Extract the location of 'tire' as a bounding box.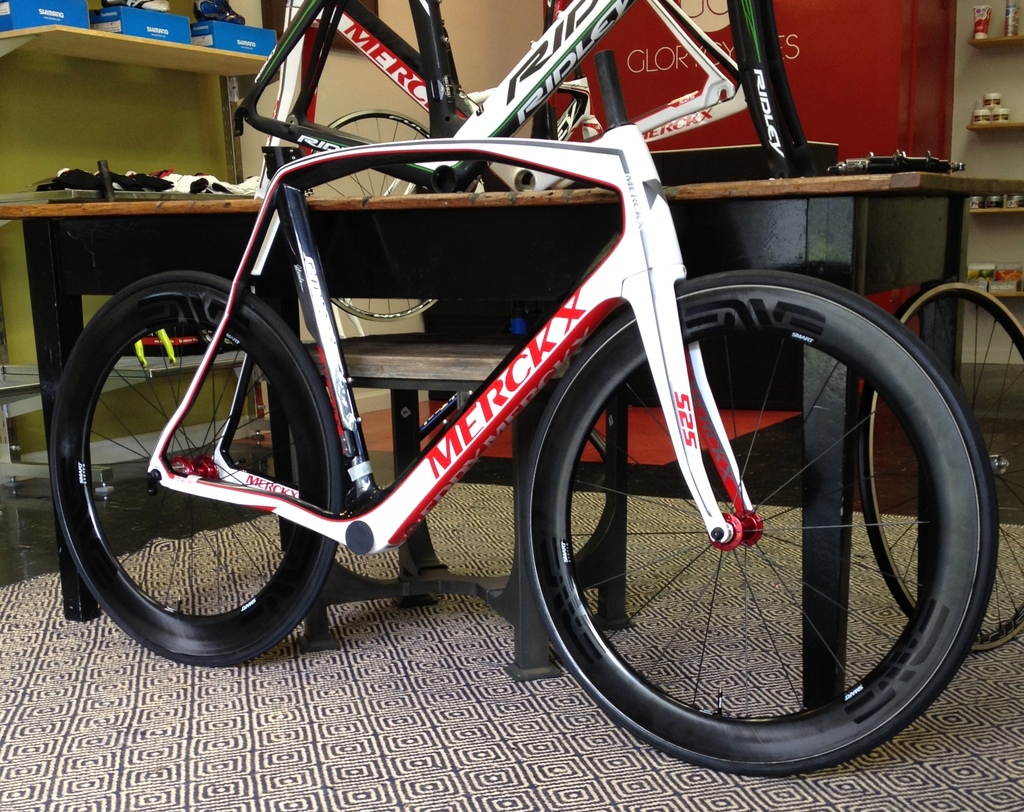
BBox(527, 270, 997, 778).
